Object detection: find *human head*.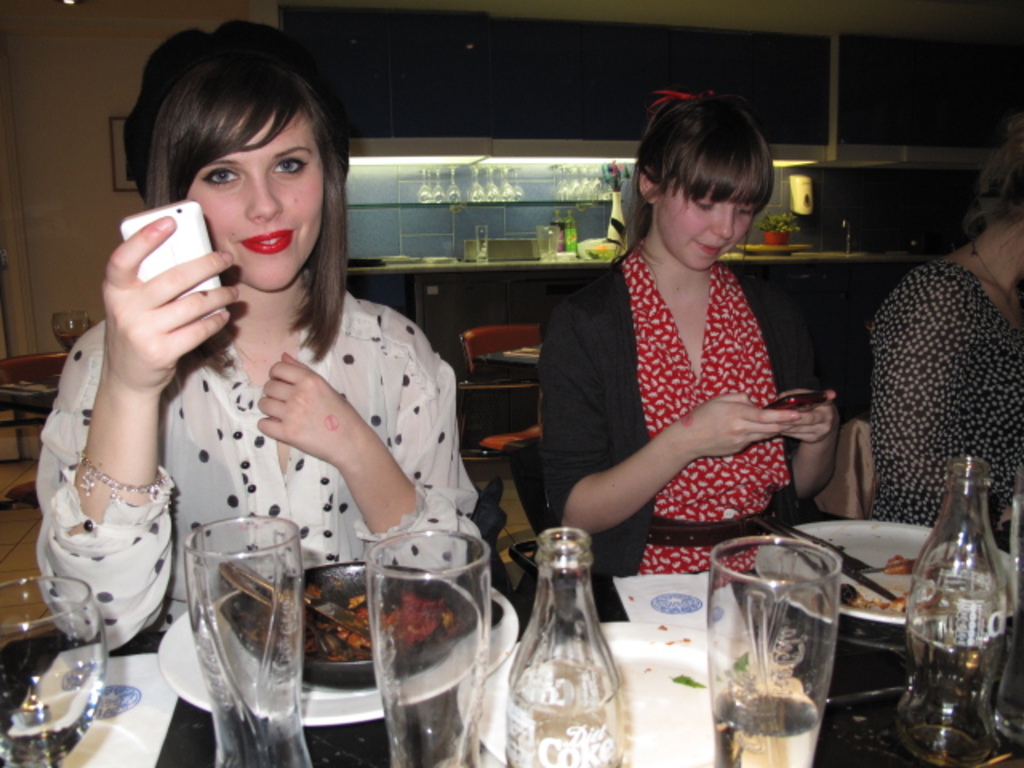
x1=979 y1=118 x2=1022 y2=253.
